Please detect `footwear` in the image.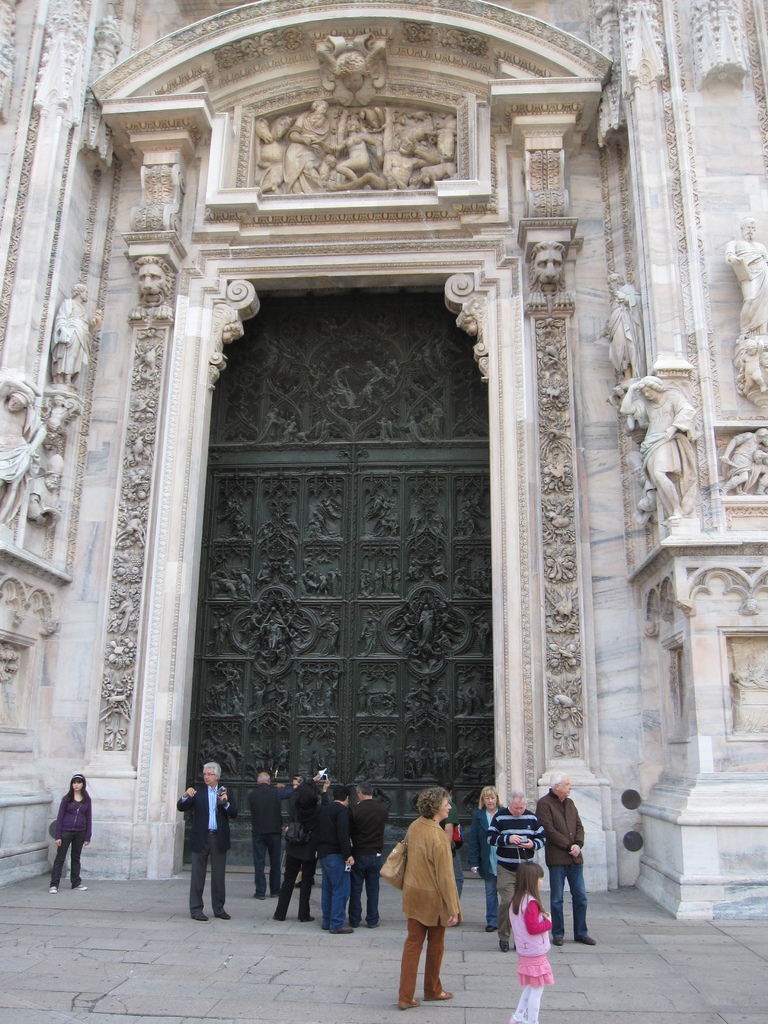
<box>270,889,280,898</box>.
